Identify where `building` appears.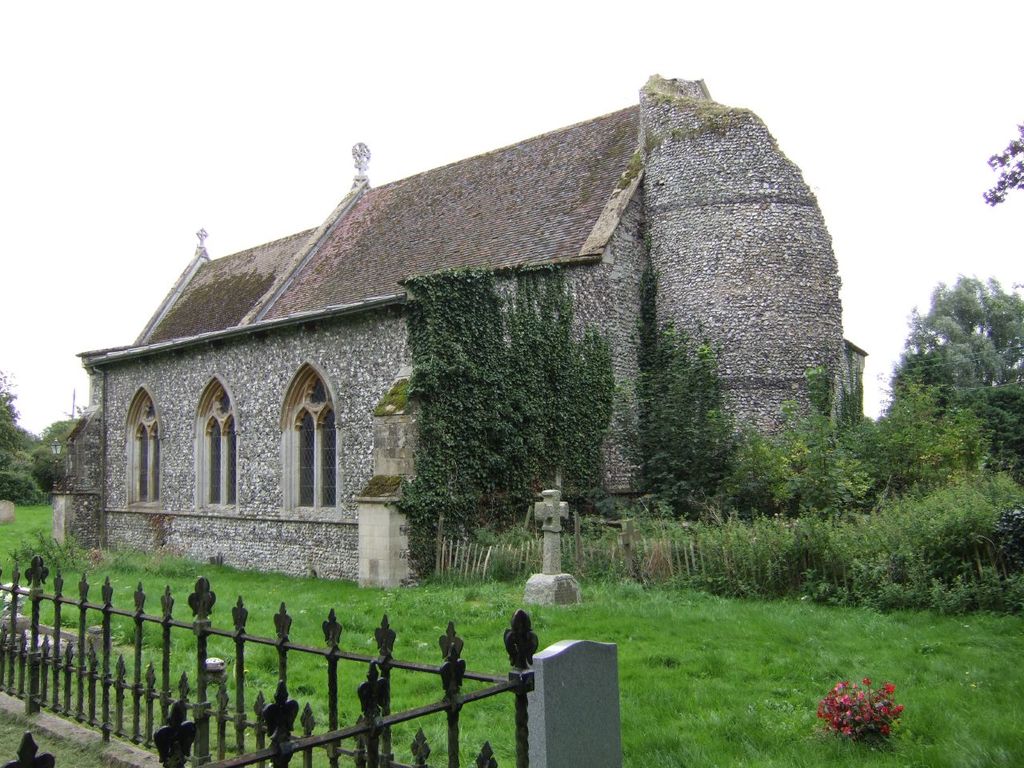
Appears at [left=80, top=60, right=862, bottom=618].
